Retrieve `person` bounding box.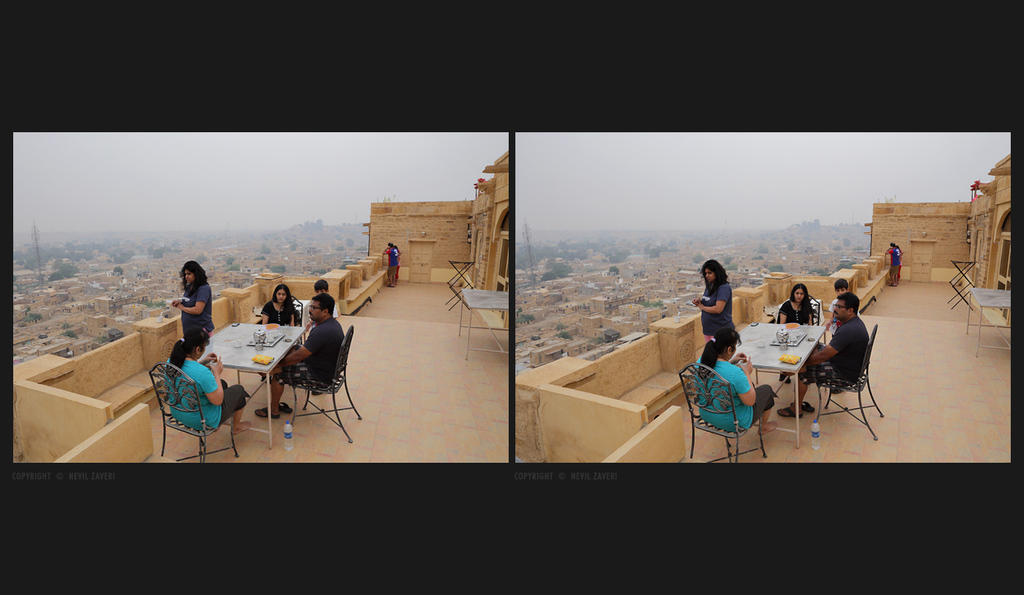
Bounding box: bbox=(779, 290, 871, 417).
